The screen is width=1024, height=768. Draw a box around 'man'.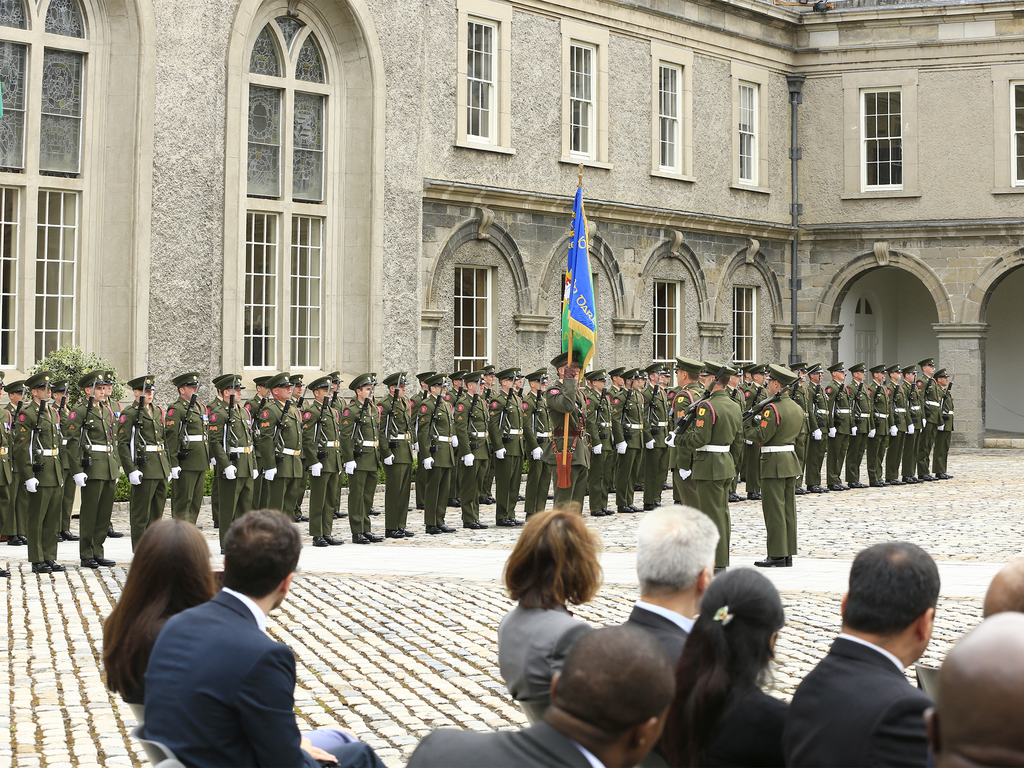
<box>810,367,826,483</box>.
